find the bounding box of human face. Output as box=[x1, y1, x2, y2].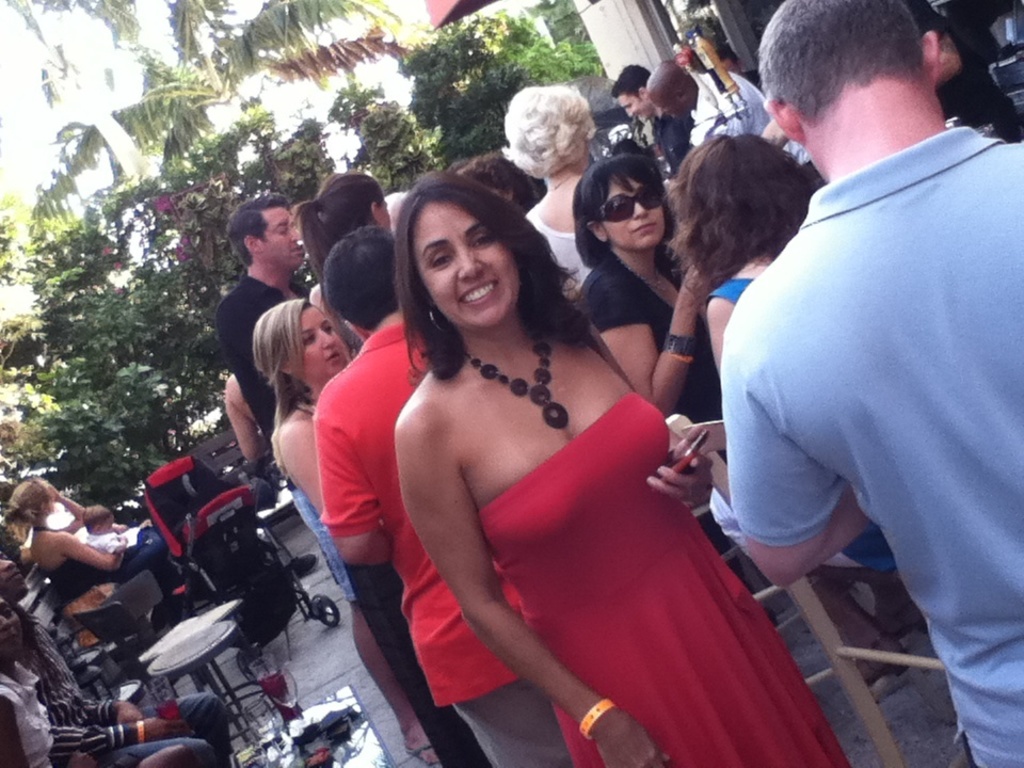
box=[650, 92, 684, 118].
